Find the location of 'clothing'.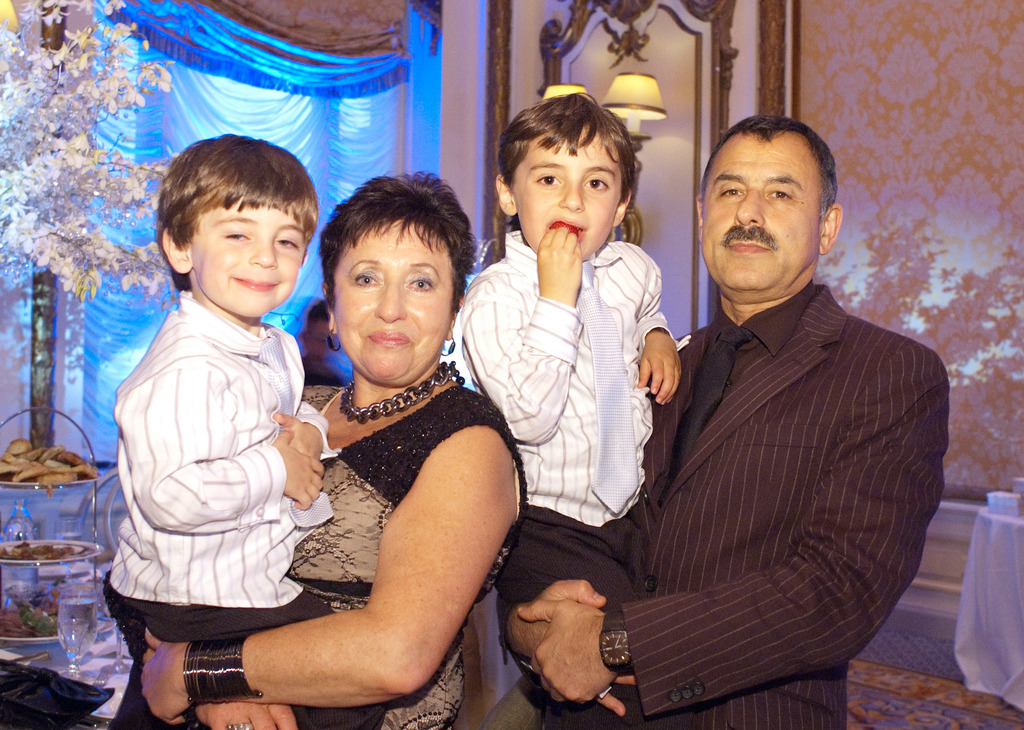
Location: (255,378,492,721).
